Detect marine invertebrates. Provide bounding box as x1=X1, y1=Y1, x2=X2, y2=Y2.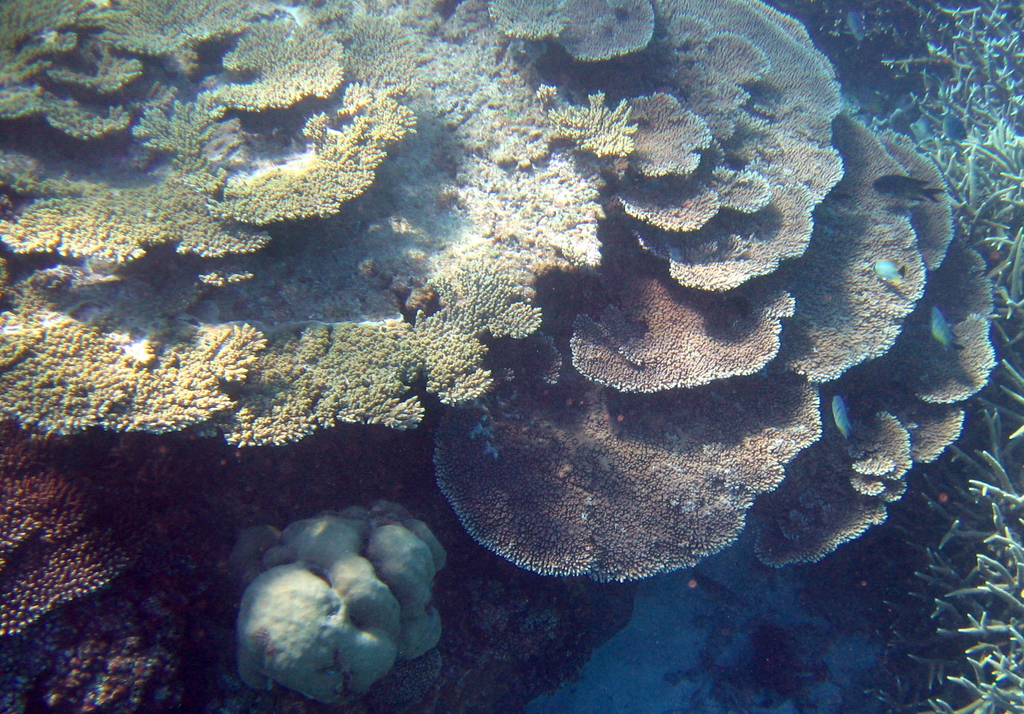
x1=432, y1=320, x2=854, y2=592.
